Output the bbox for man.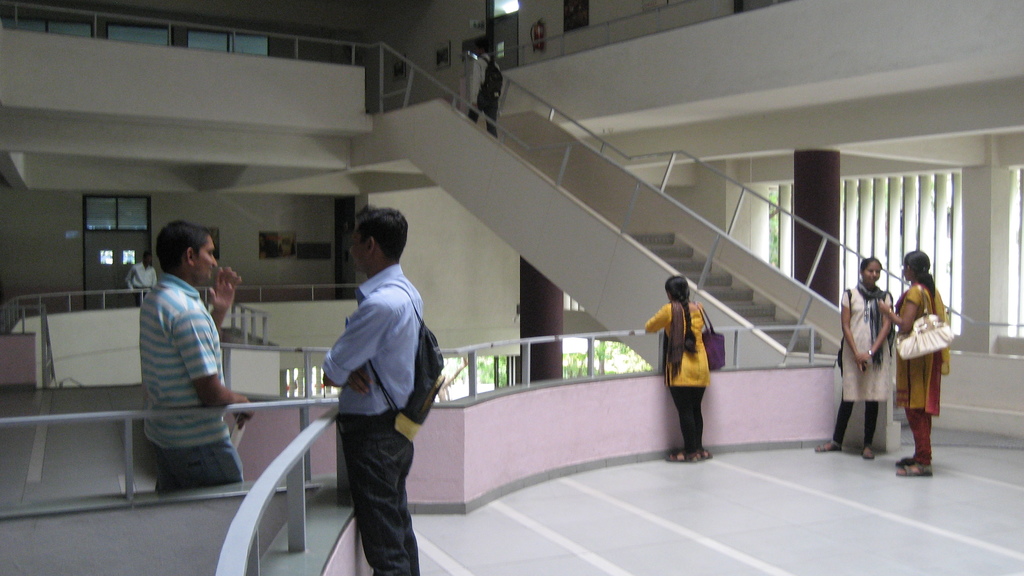
BBox(140, 220, 255, 485).
